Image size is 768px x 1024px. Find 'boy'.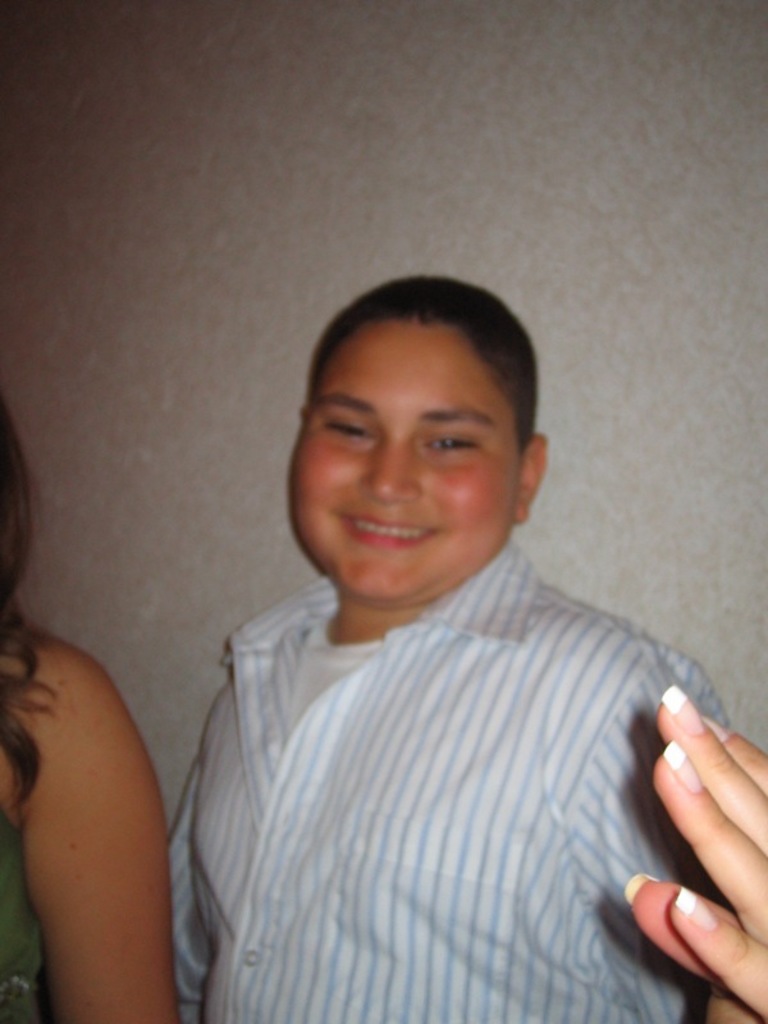
(left=163, top=268, right=736, bottom=1023).
